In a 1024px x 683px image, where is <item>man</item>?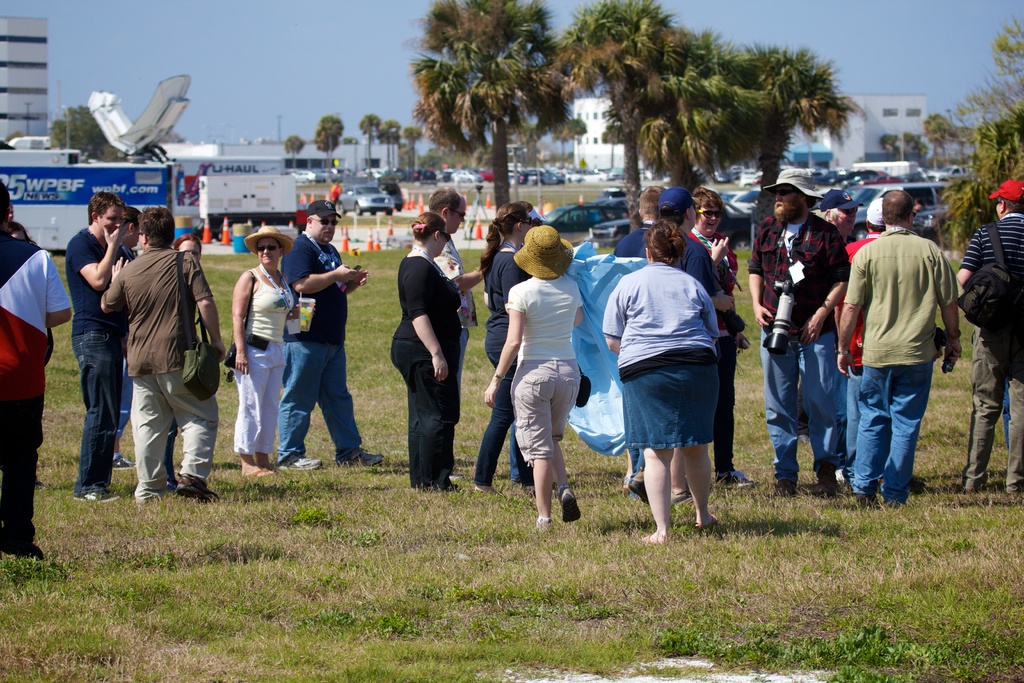
pyautogui.locateOnScreen(96, 204, 205, 513).
